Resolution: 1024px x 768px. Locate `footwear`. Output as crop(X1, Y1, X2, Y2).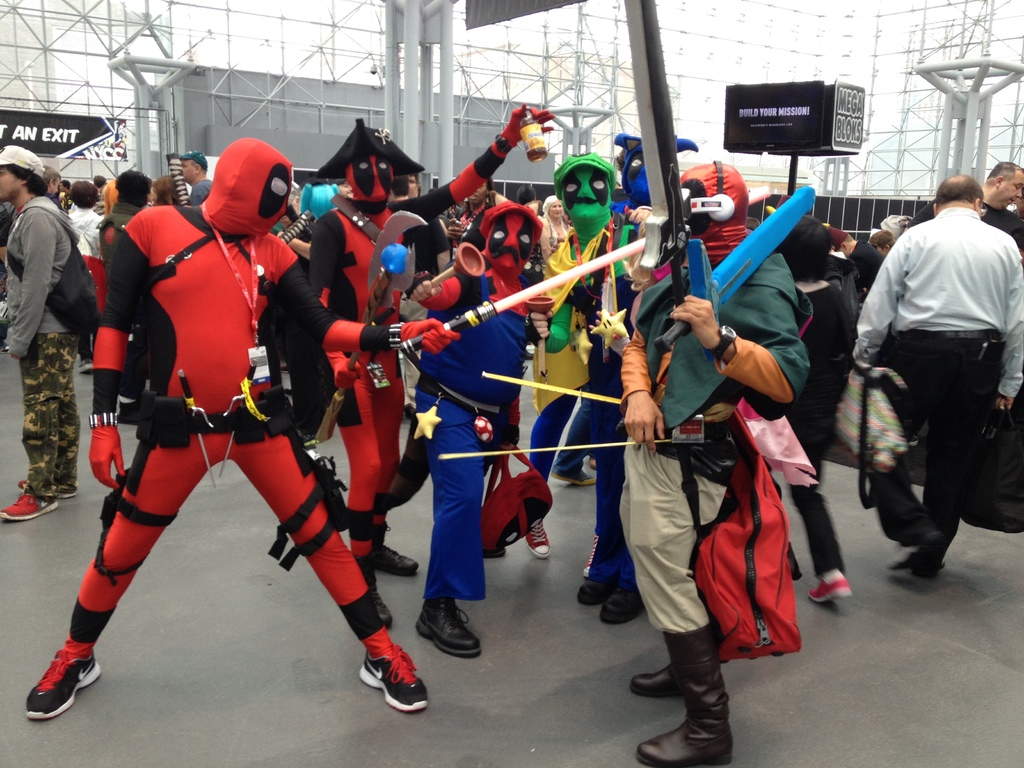
crop(636, 728, 738, 767).
